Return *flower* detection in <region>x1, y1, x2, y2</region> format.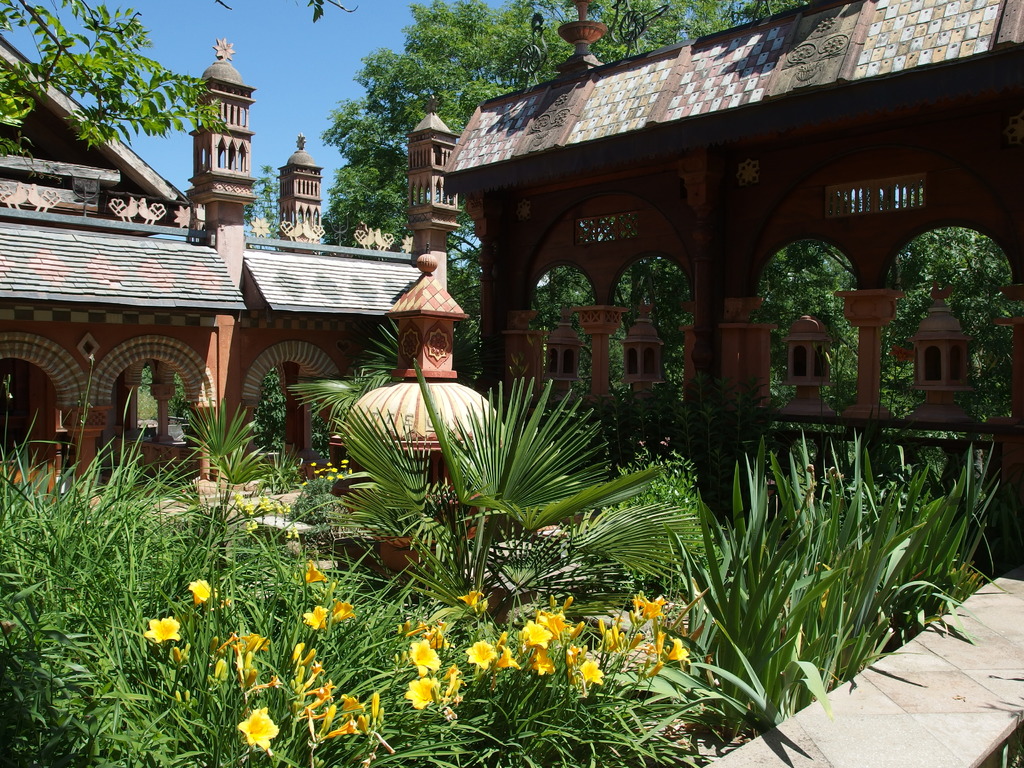
<region>239, 628, 274, 651</region>.
